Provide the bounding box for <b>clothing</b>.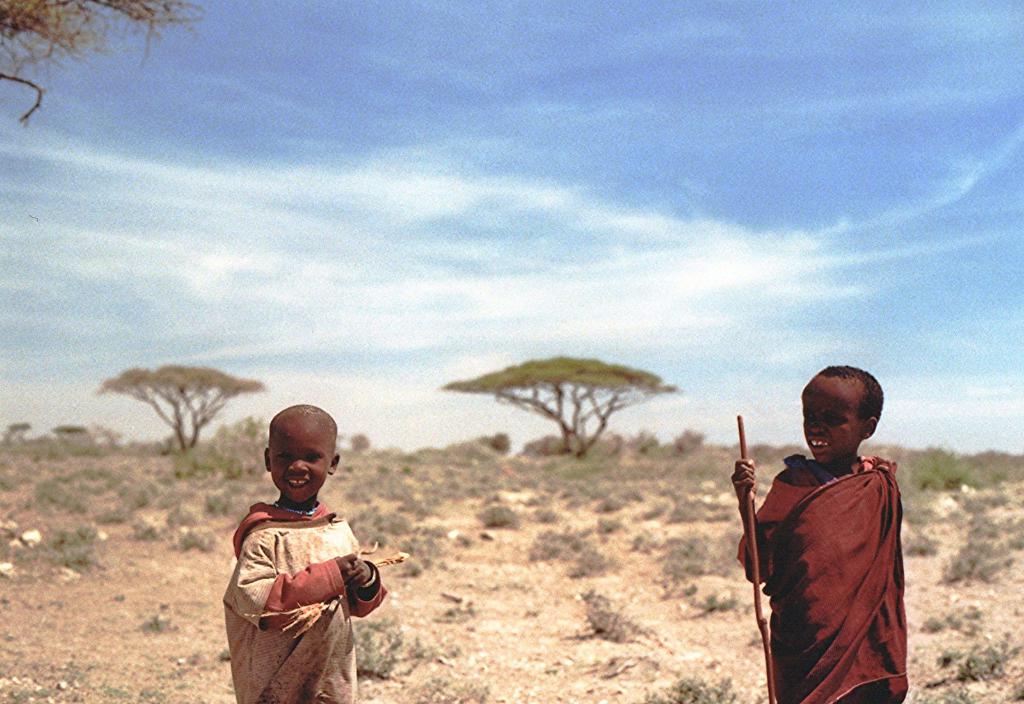
737, 452, 920, 703.
